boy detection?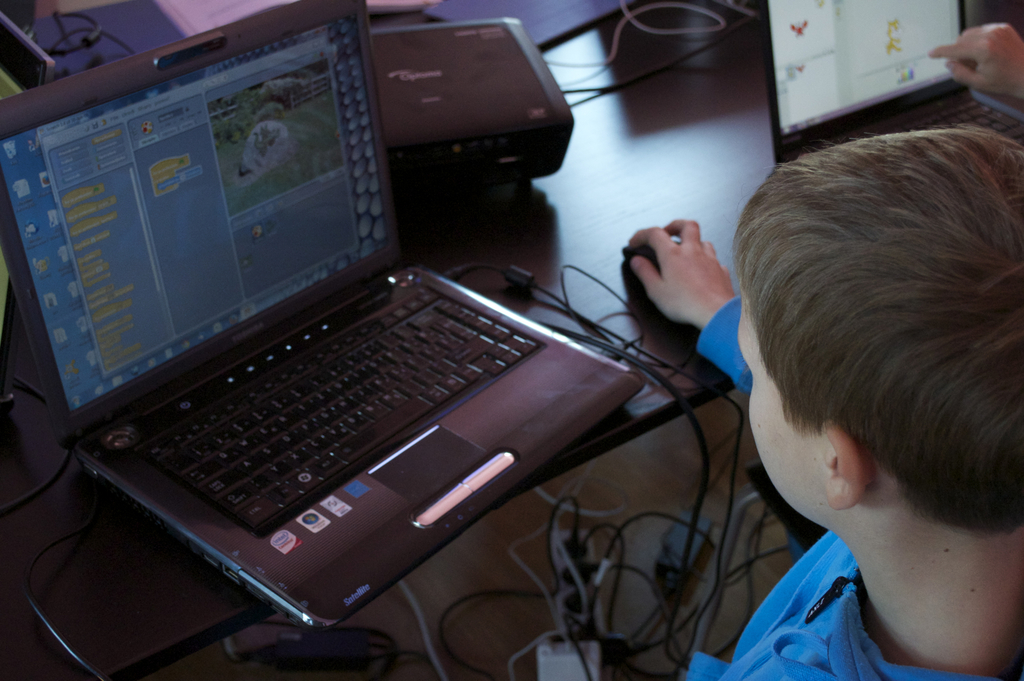
(x1=622, y1=115, x2=1022, y2=679)
